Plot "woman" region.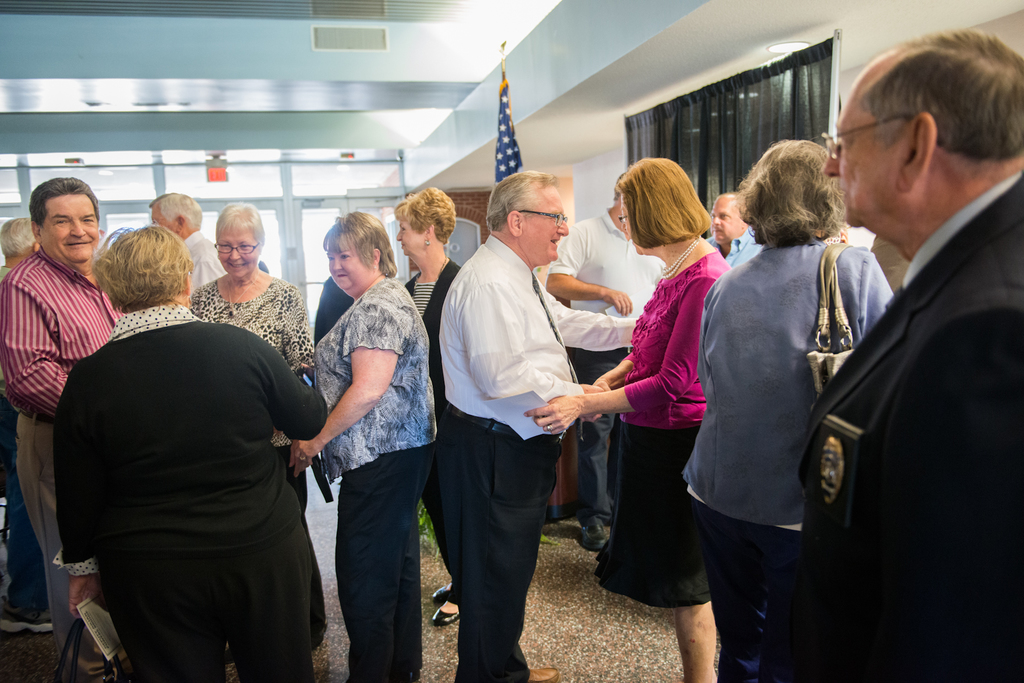
Plotted at <region>288, 200, 436, 654</region>.
